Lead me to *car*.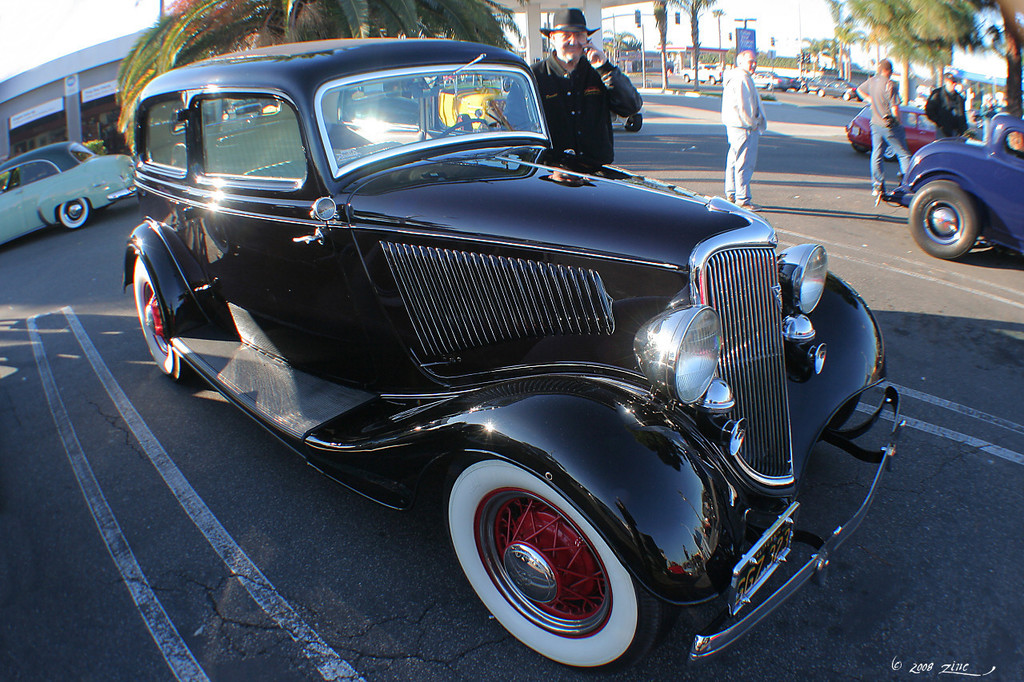
Lead to box(802, 77, 842, 93).
